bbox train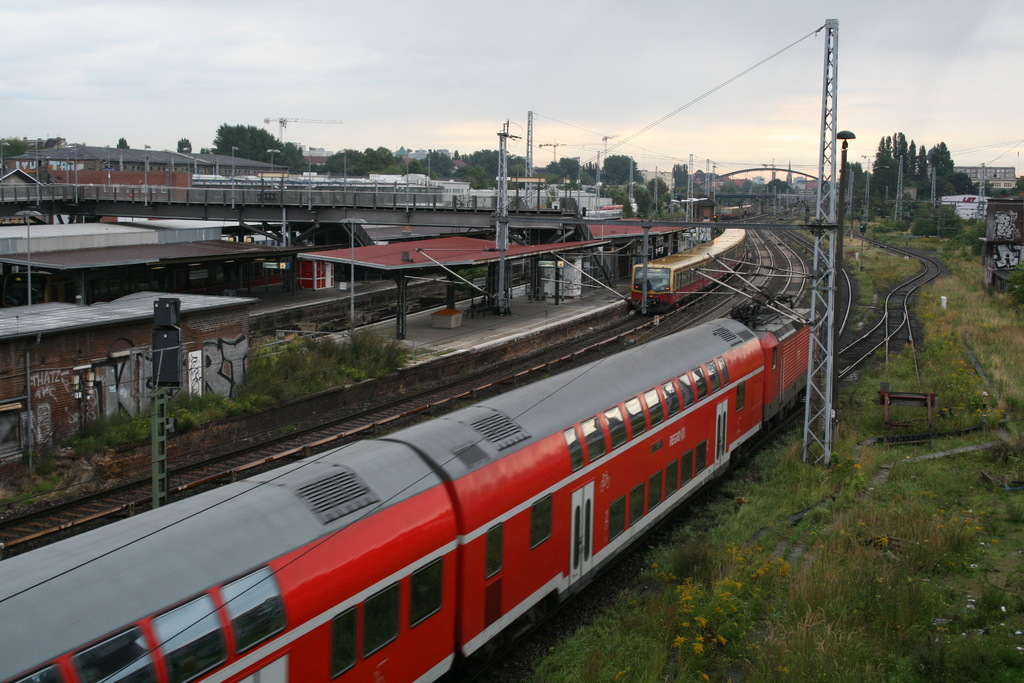
pyautogui.locateOnScreen(635, 219, 750, 320)
